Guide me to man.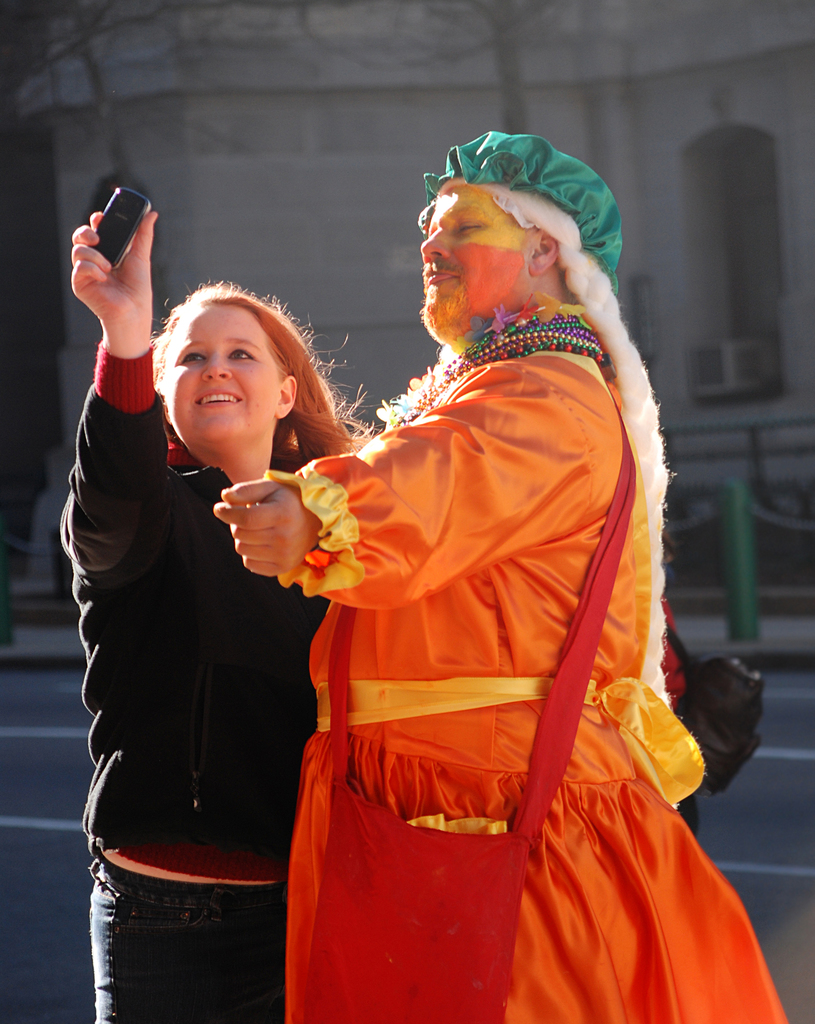
Guidance: 216:132:725:1020.
